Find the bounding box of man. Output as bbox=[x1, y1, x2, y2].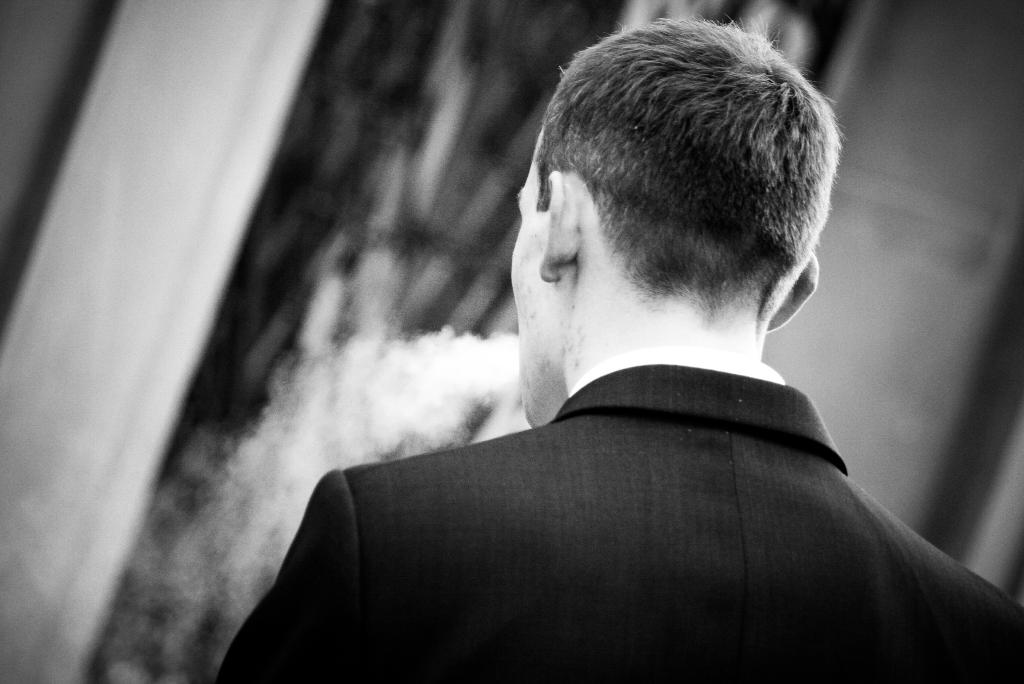
bbox=[215, 16, 1023, 683].
